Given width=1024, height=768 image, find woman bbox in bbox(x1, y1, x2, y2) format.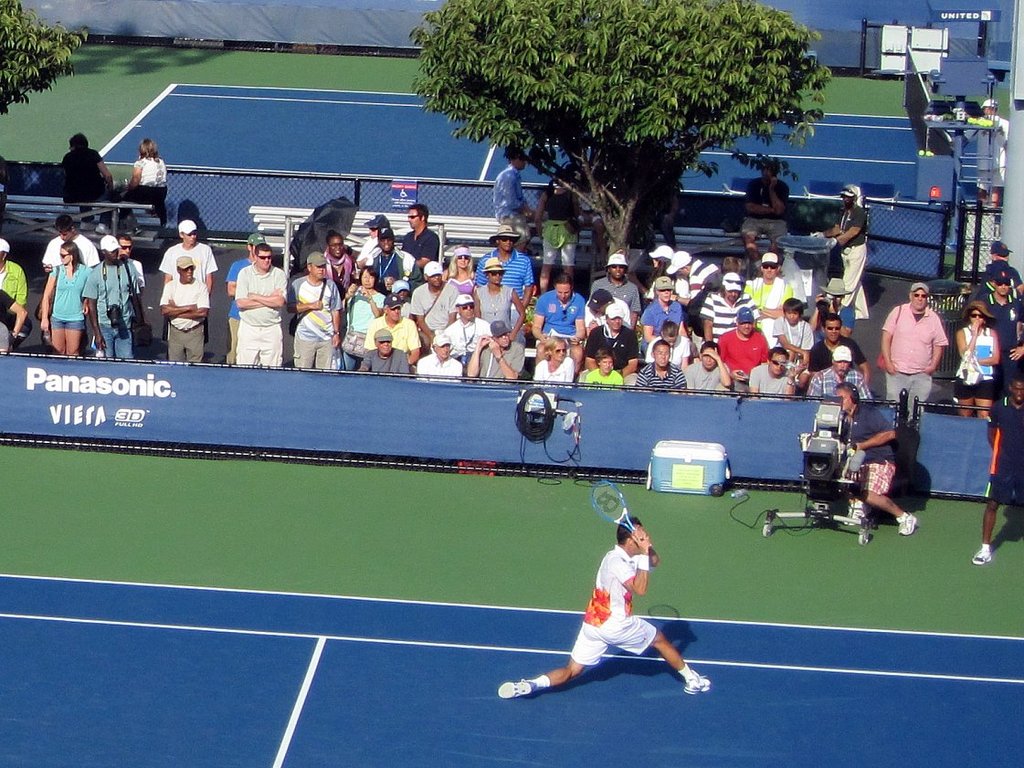
bbox(957, 301, 1002, 417).
